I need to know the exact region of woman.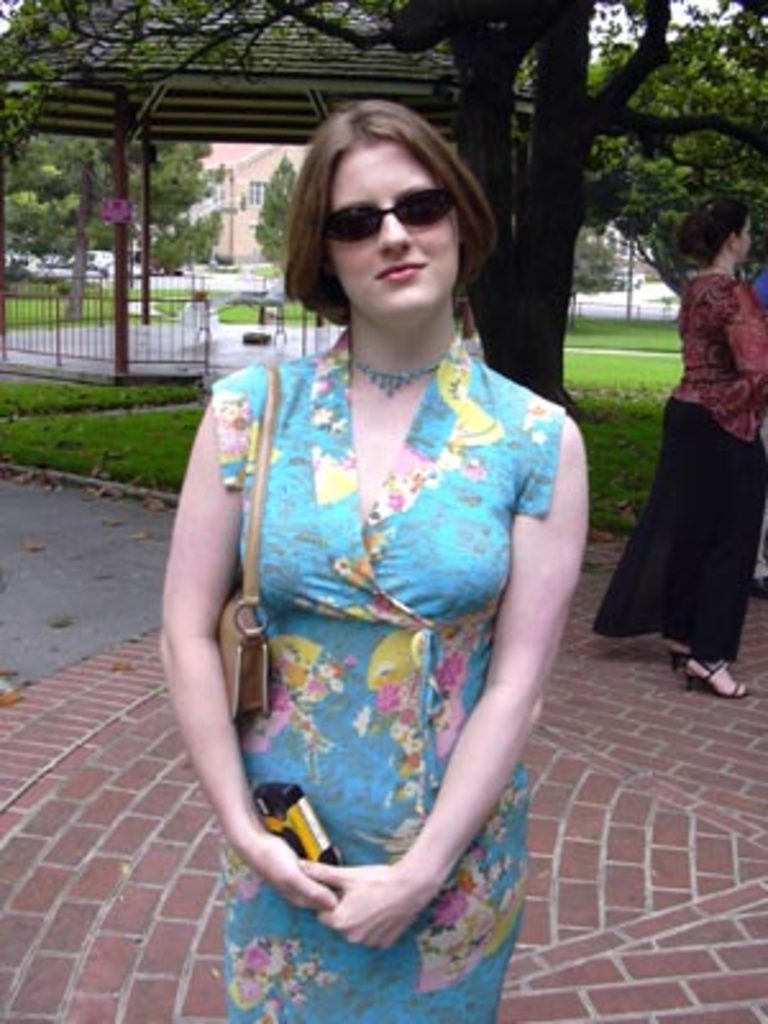
Region: [x1=156, y1=69, x2=586, y2=1023].
